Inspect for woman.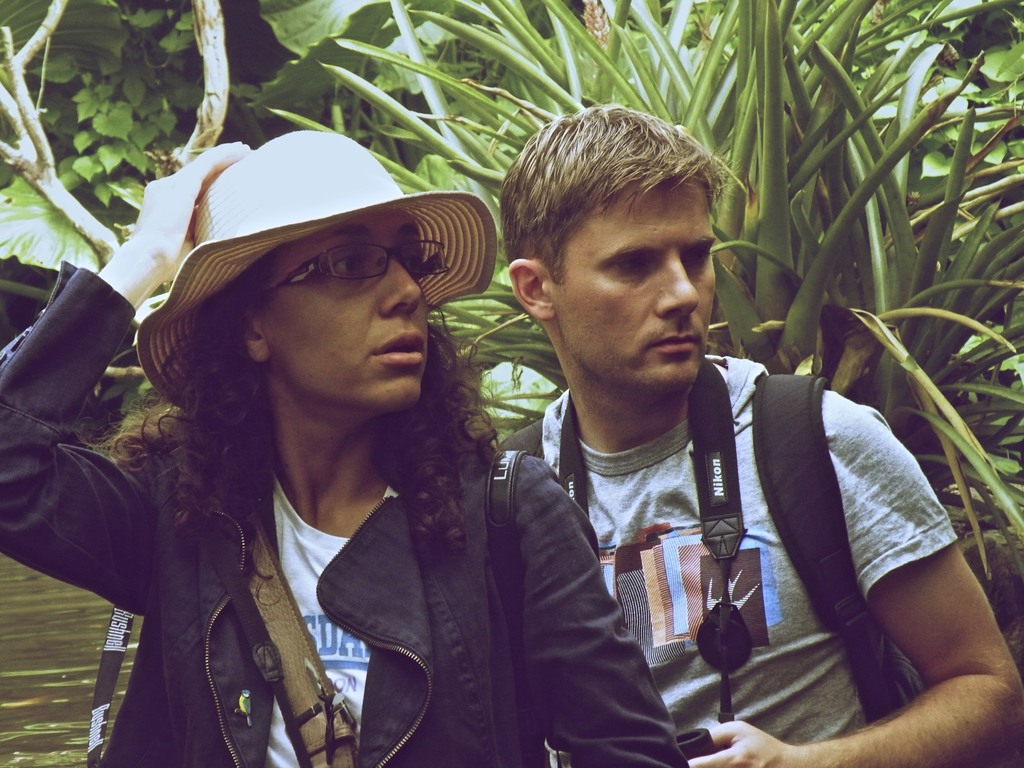
Inspection: x1=26 y1=124 x2=685 y2=764.
